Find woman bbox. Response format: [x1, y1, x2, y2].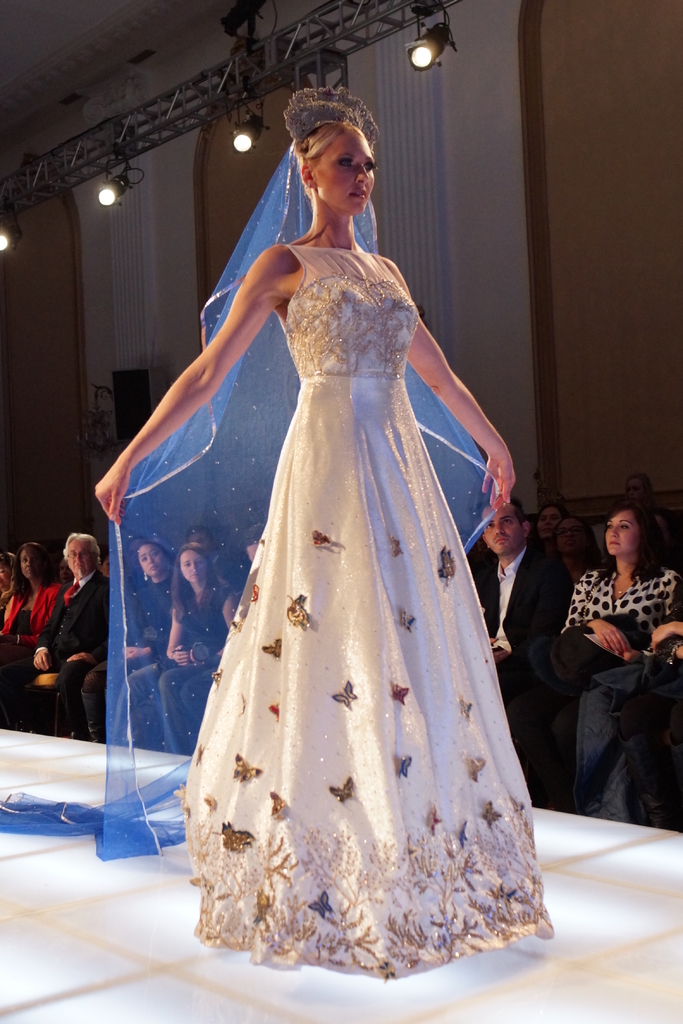
[0, 543, 72, 725].
